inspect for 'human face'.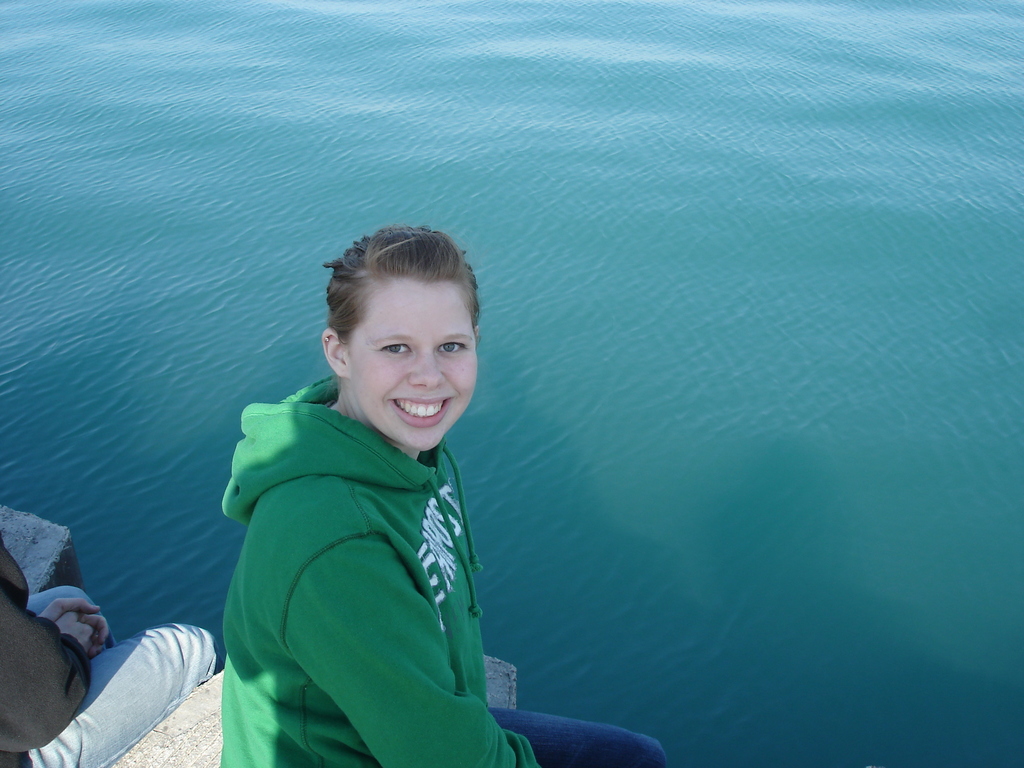
Inspection: box(350, 275, 476, 444).
